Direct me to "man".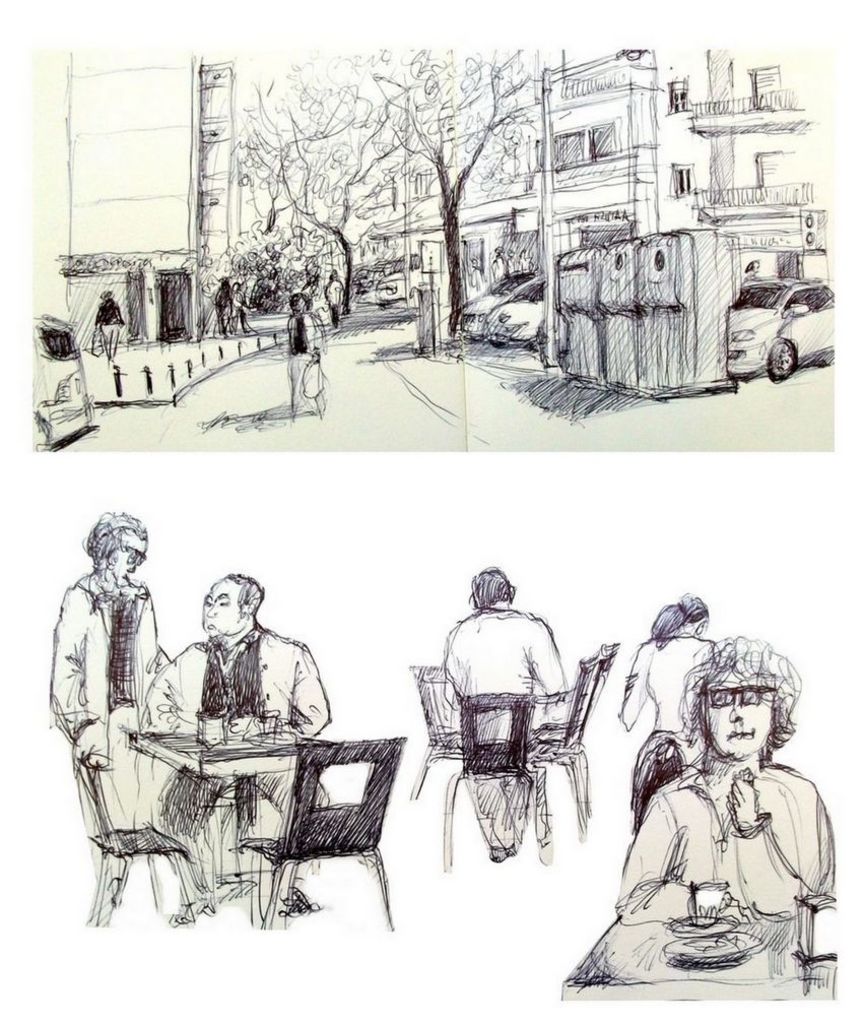
Direction: crop(325, 267, 344, 322).
